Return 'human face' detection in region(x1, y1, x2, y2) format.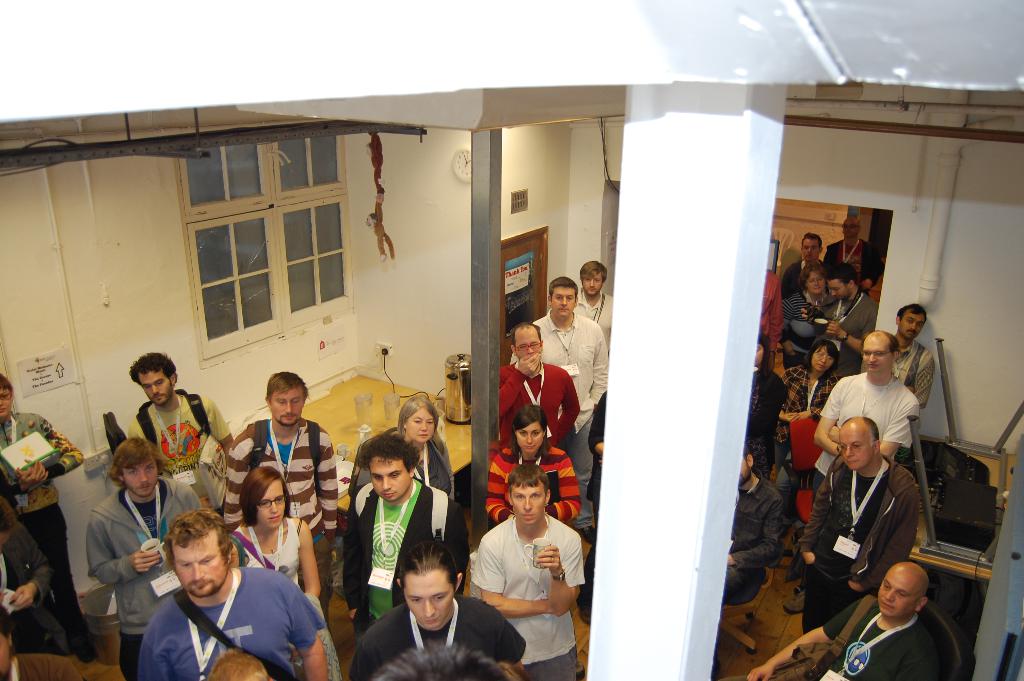
region(406, 408, 434, 444).
